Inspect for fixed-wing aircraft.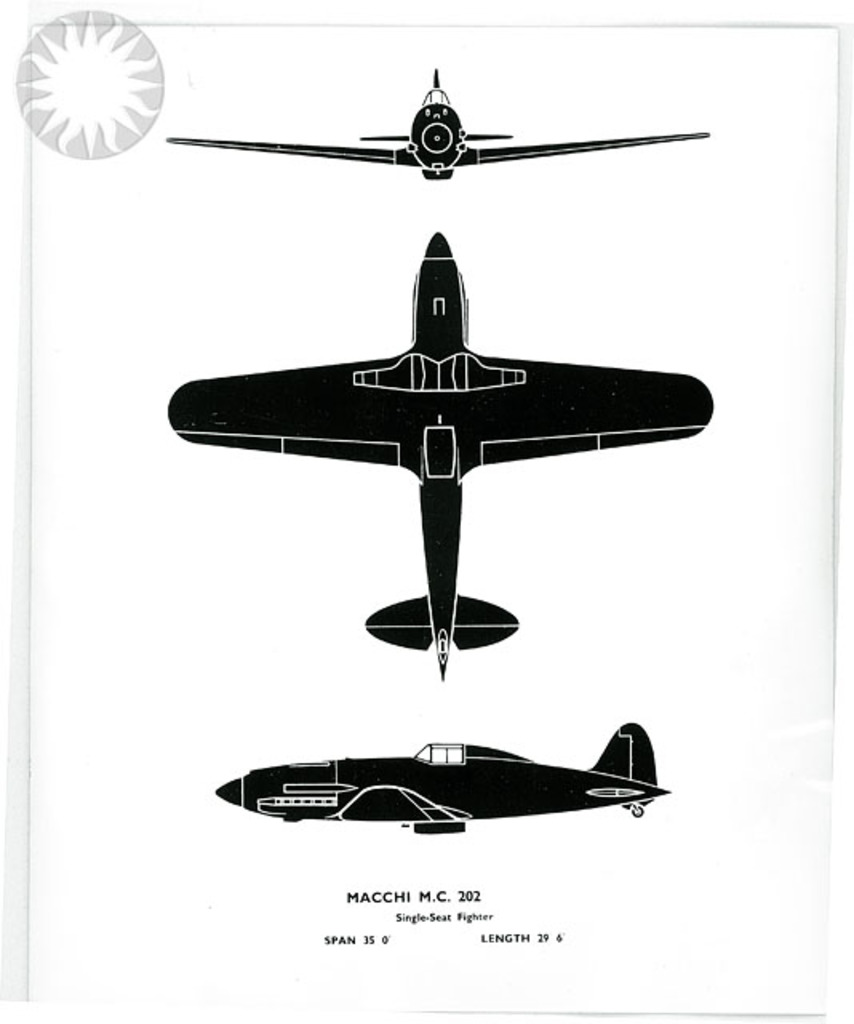
Inspection: <box>162,69,710,178</box>.
